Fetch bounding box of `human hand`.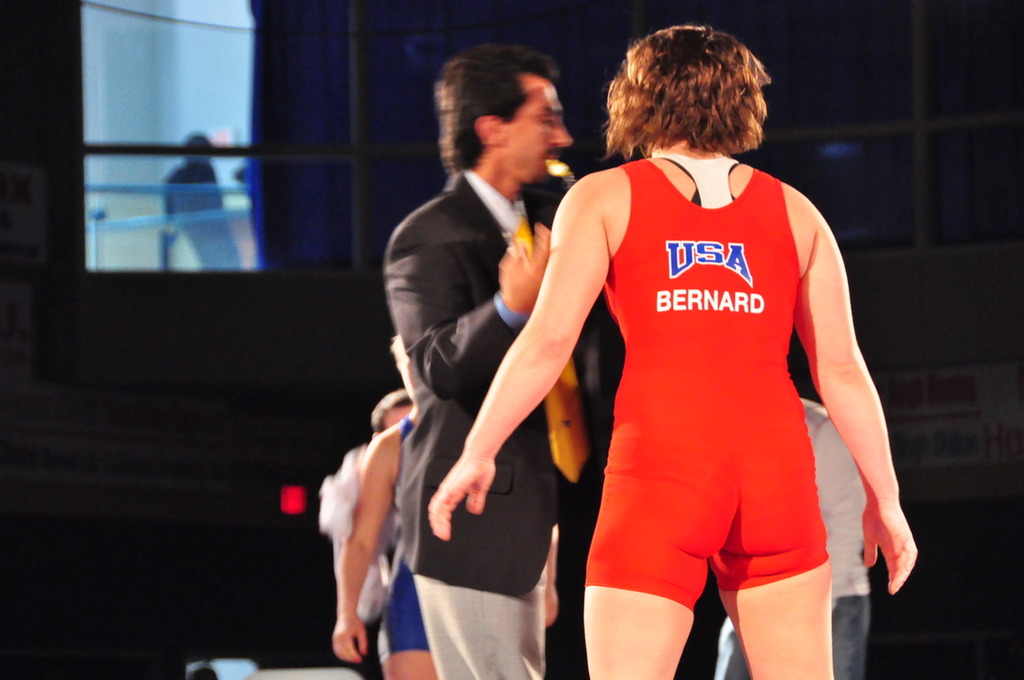
Bbox: BBox(499, 222, 550, 316).
